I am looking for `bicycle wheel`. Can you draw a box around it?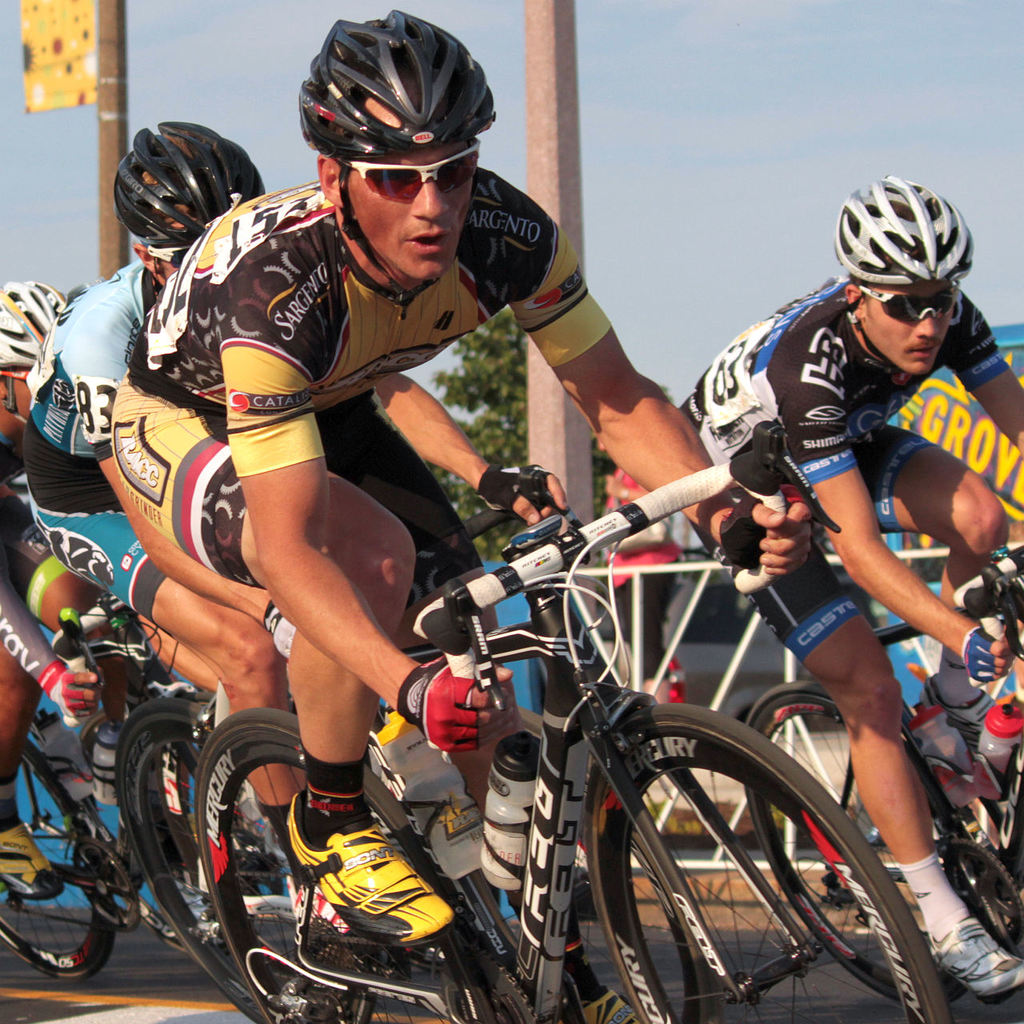
Sure, the bounding box is 198/702/499/1023.
